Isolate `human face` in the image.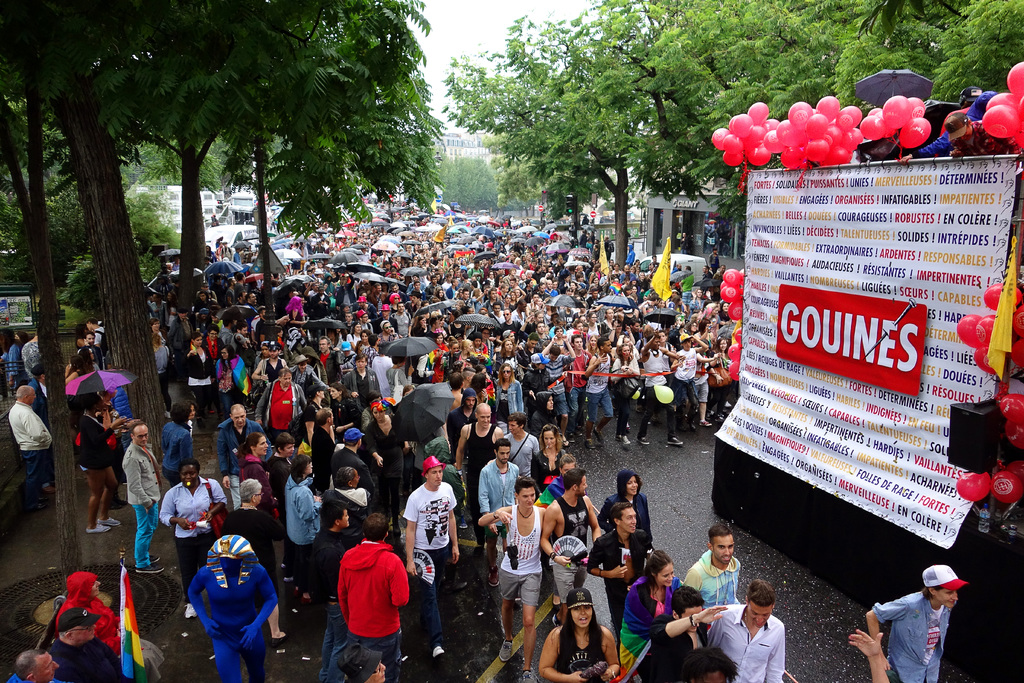
Isolated region: 422 463 449 490.
